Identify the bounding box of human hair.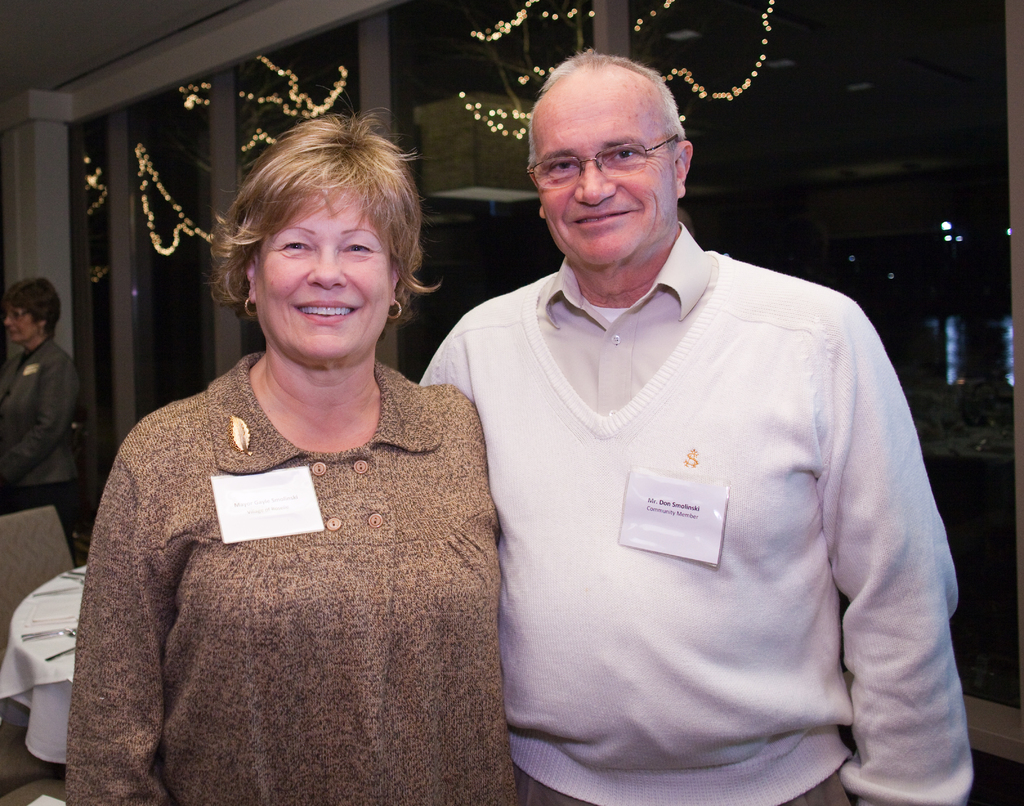
x1=1, y1=276, x2=63, y2=337.
